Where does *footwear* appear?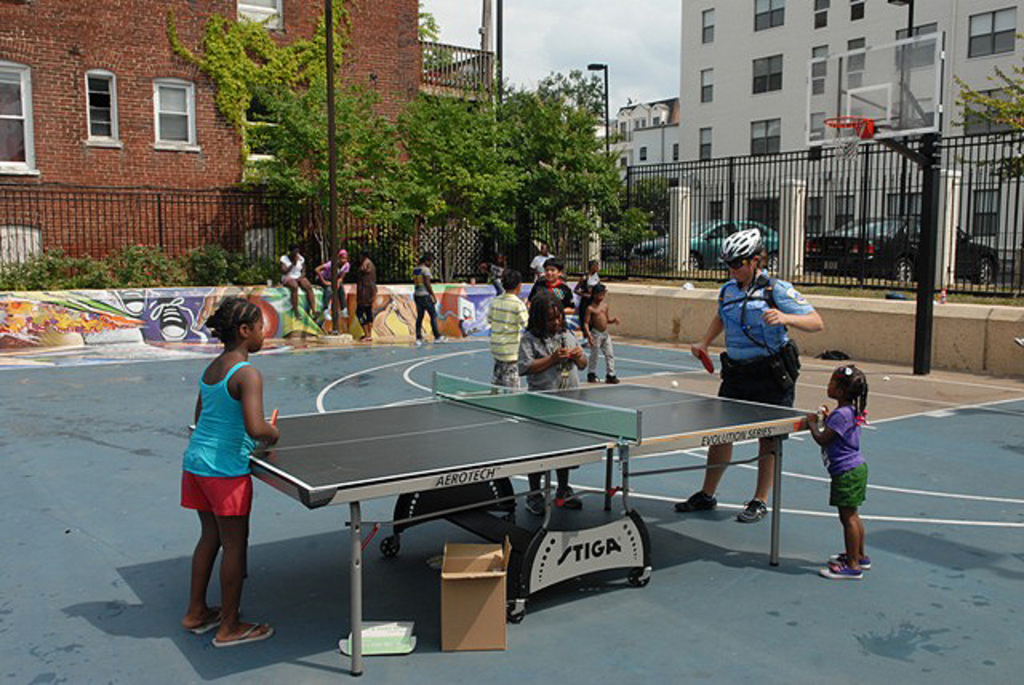
Appears at (677,488,726,511).
